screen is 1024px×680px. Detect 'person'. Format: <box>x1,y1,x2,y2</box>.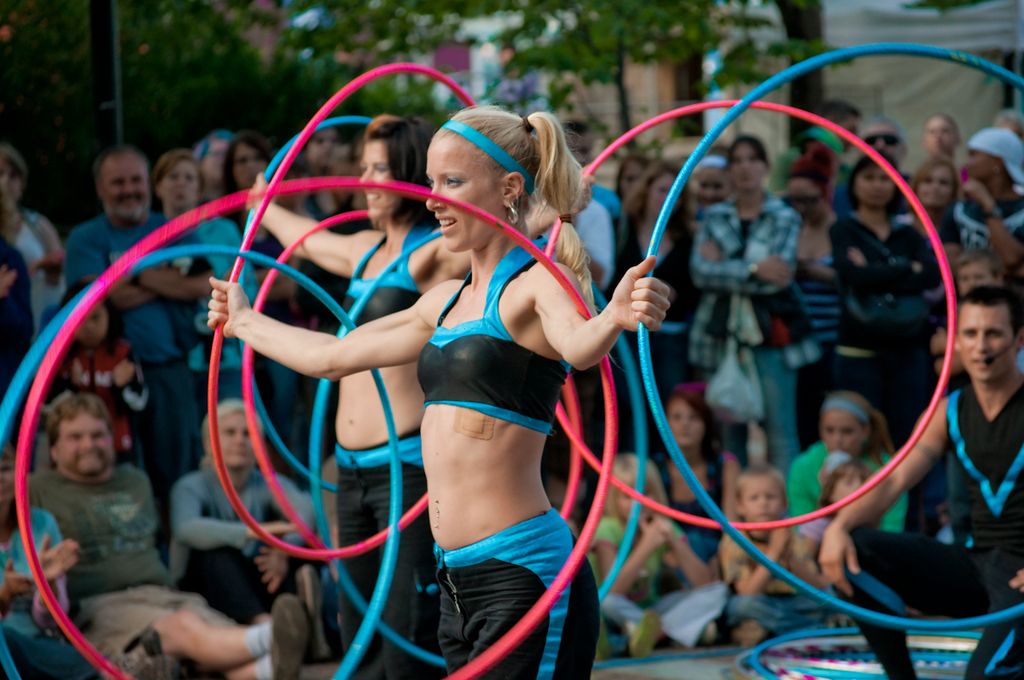
<box>61,144,215,490</box>.
